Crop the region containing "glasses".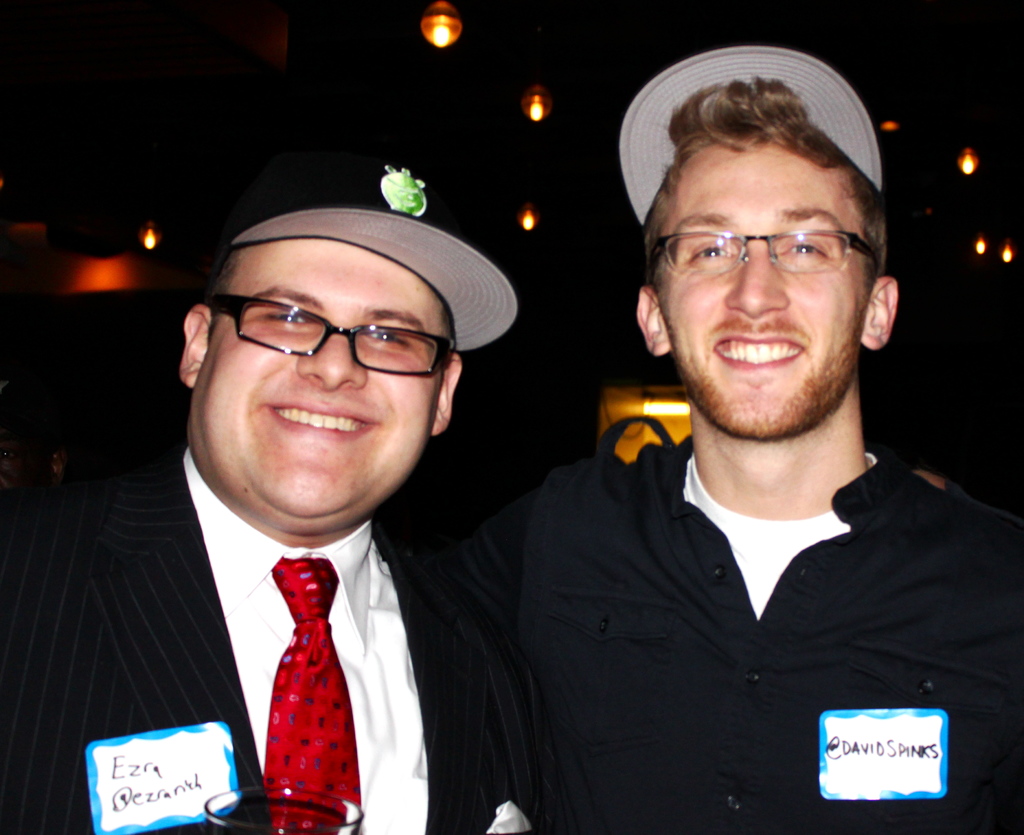
Crop region: bbox=(641, 227, 887, 294).
